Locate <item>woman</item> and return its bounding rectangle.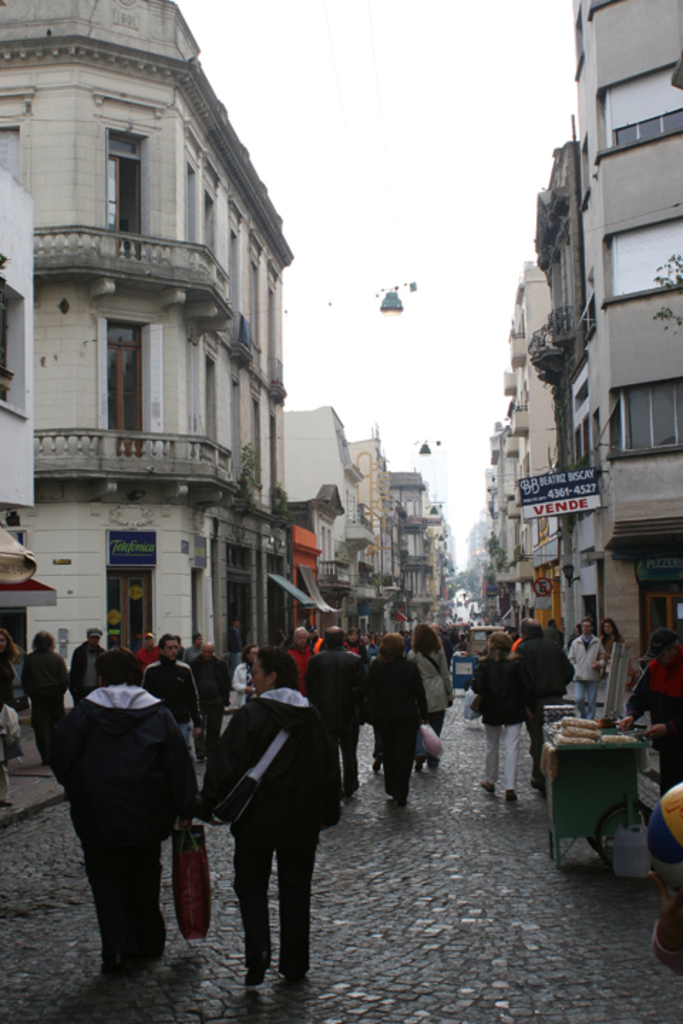
<bbox>0, 624, 17, 720</bbox>.
